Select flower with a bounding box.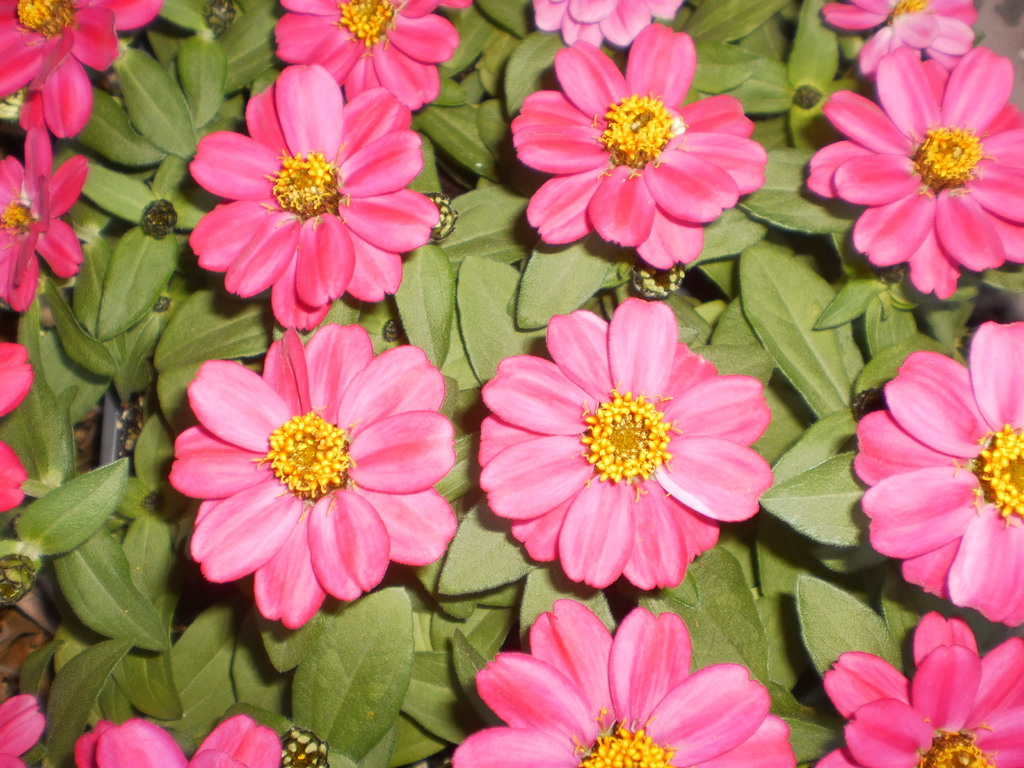
Rect(189, 62, 442, 333).
